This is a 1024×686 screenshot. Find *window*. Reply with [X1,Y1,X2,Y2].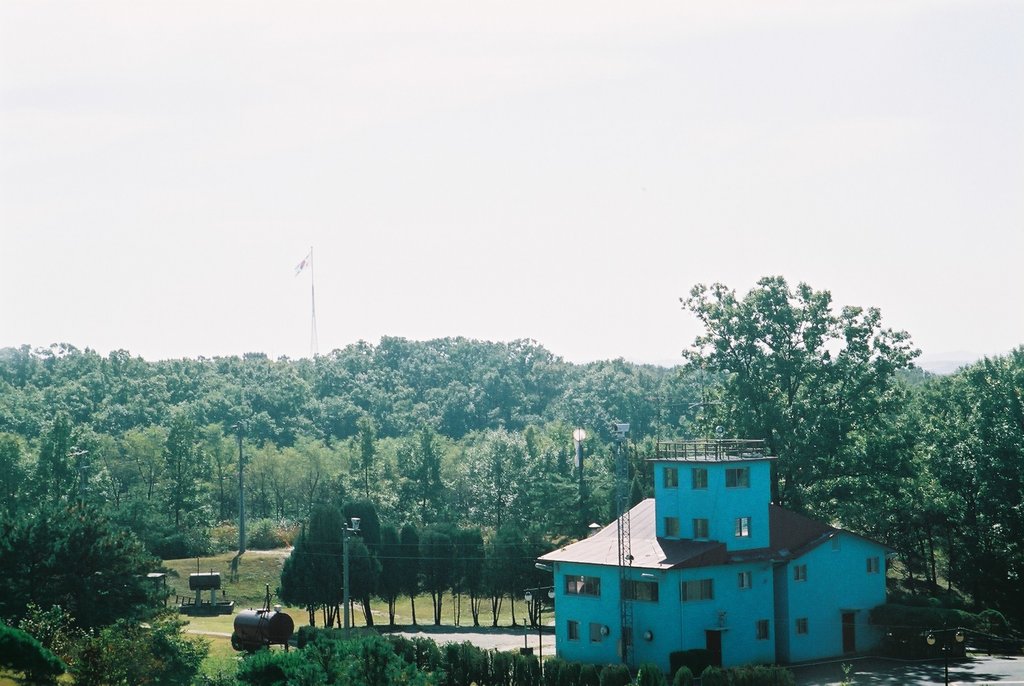
[691,464,706,488].
